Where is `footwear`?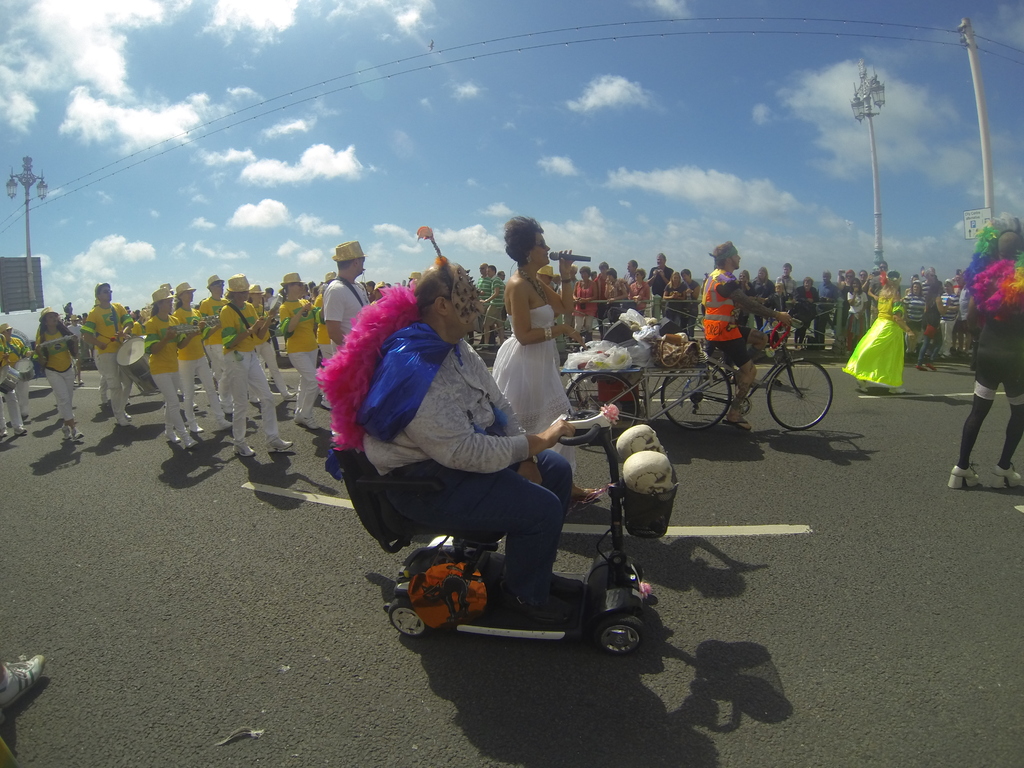
Rect(223, 407, 238, 419).
